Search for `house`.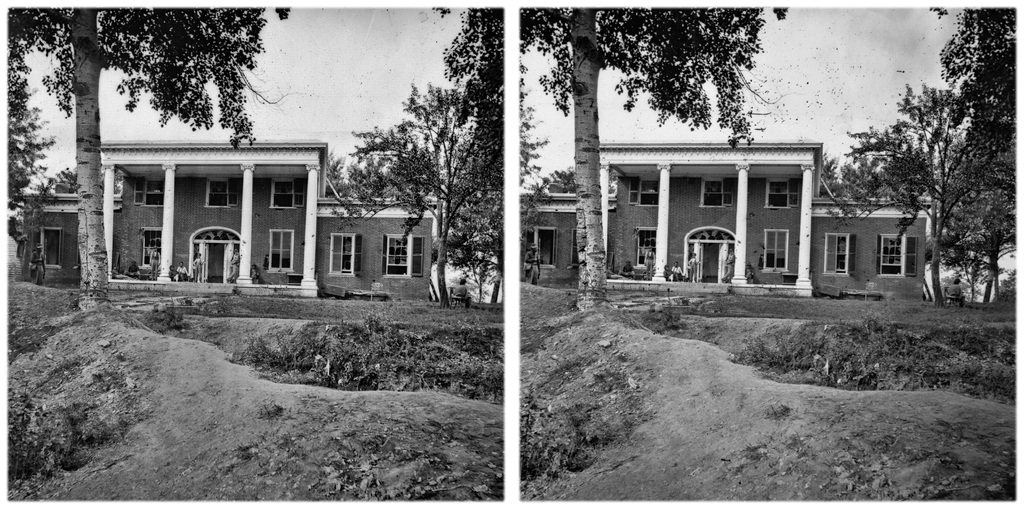
Found at bbox=(513, 148, 920, 311).
